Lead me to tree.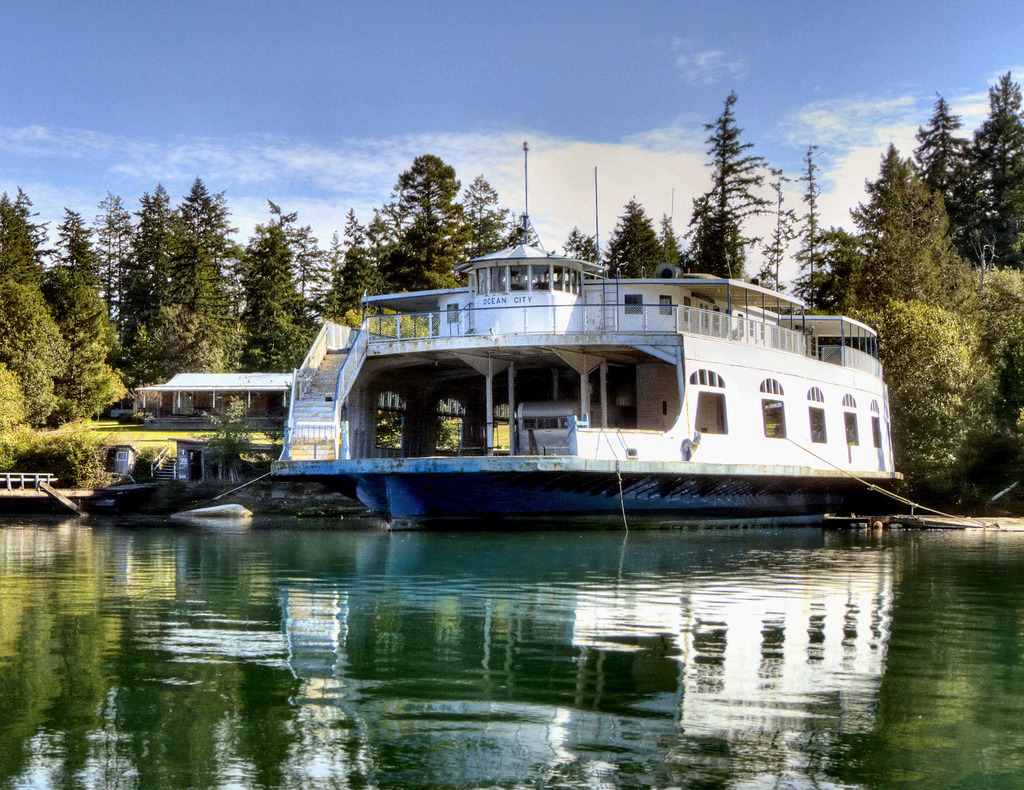
Lead to 852/144/906/301.
